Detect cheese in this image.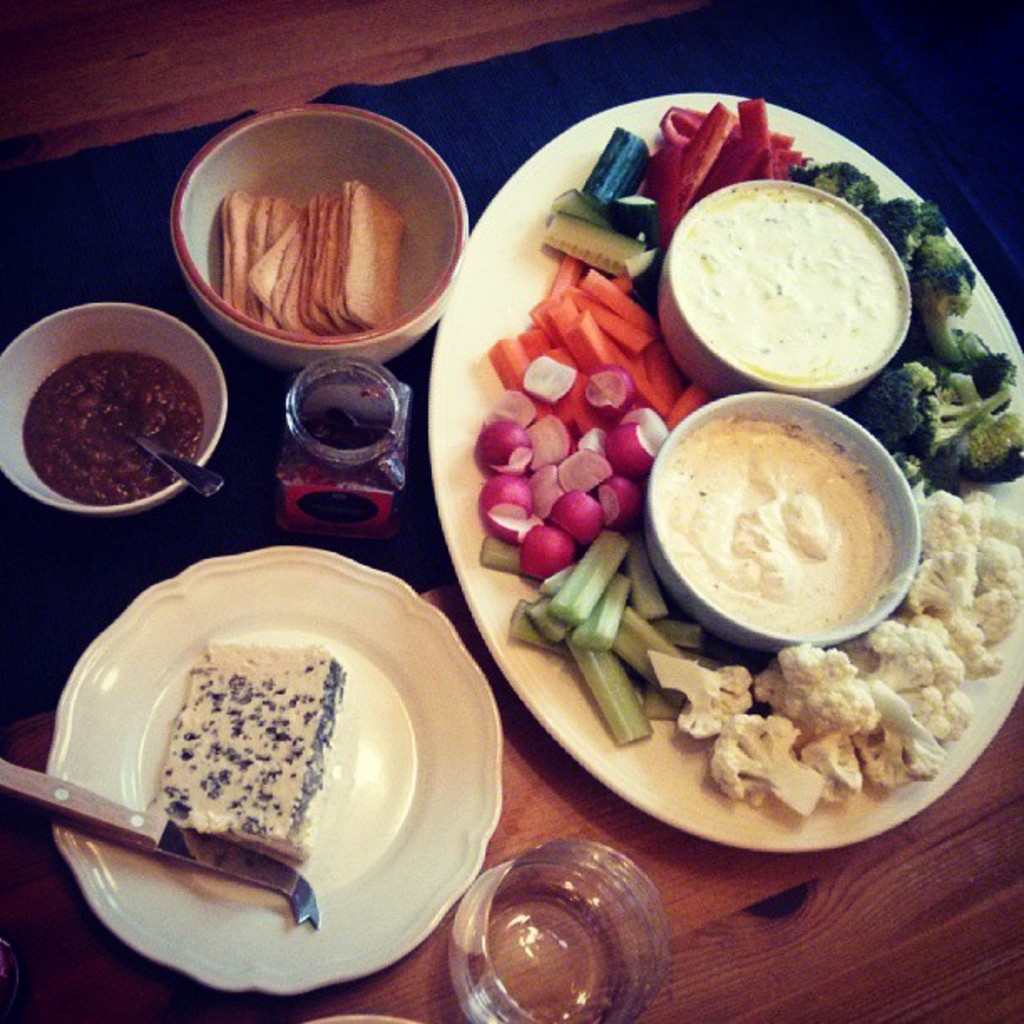
Detection: rect(131, 641, 351, 867).
